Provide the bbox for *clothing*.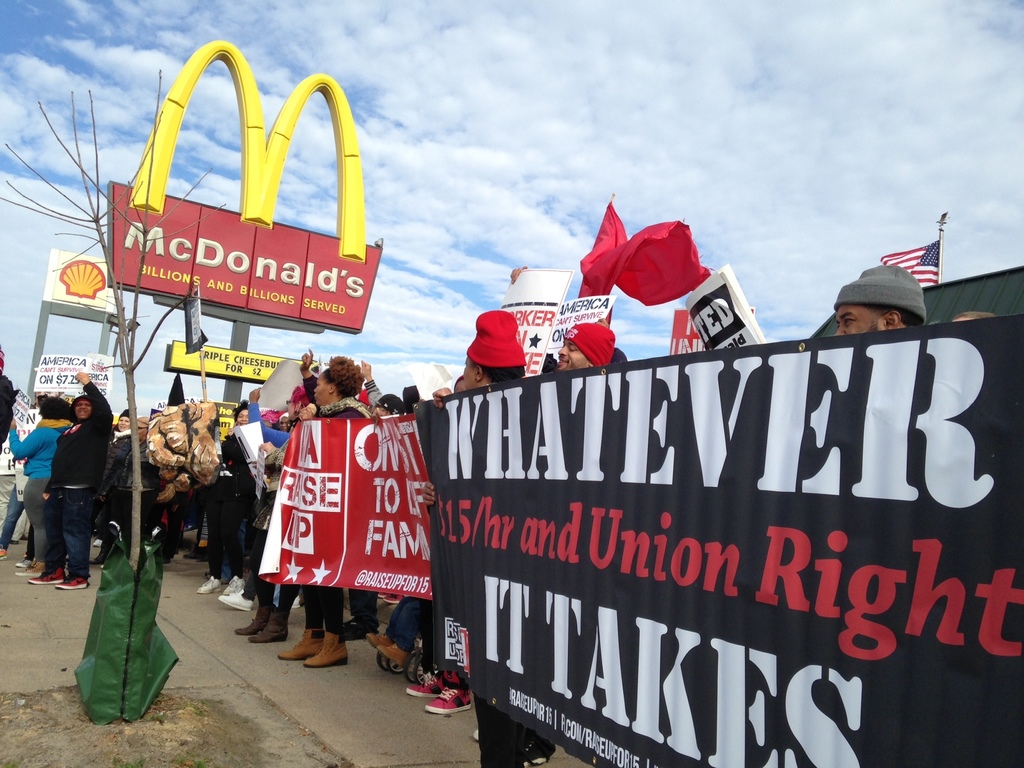
pyautogui.locateOnScreen(0, 471, 33, 560).
